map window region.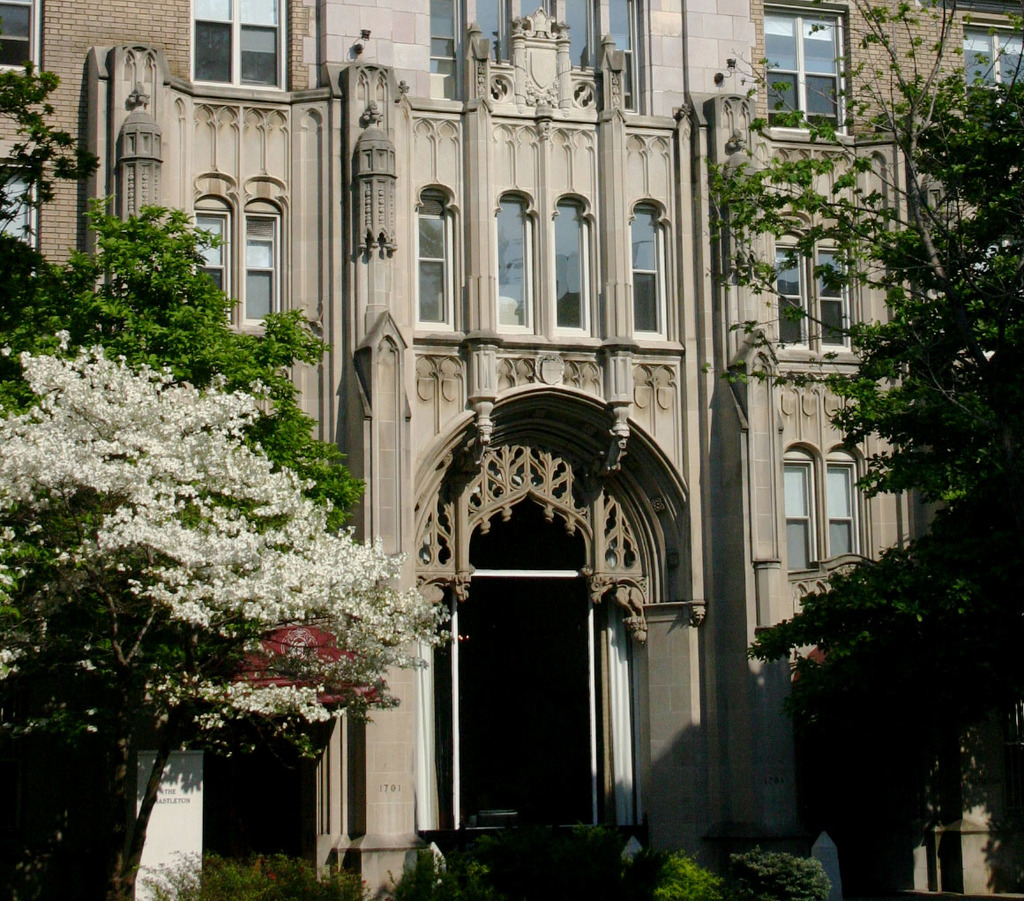
Mapped to {"x1": 191, "y1": 173, "x2": 289, "y2": 328}.
